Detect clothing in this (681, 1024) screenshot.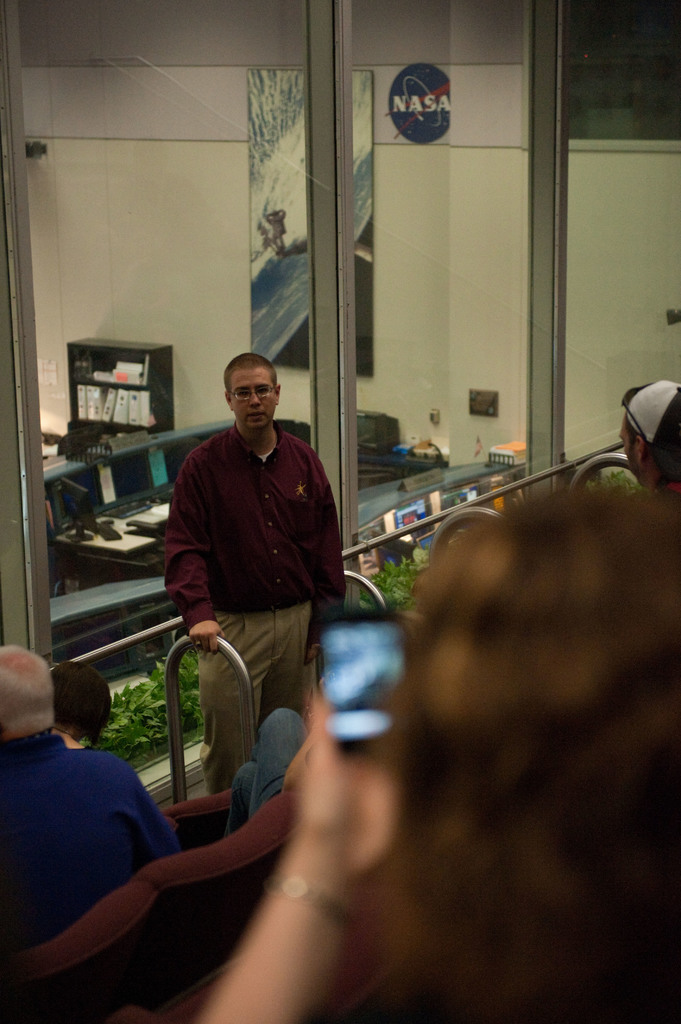
Detection: [x1=154, y1=371, x2=349, y2=737].
